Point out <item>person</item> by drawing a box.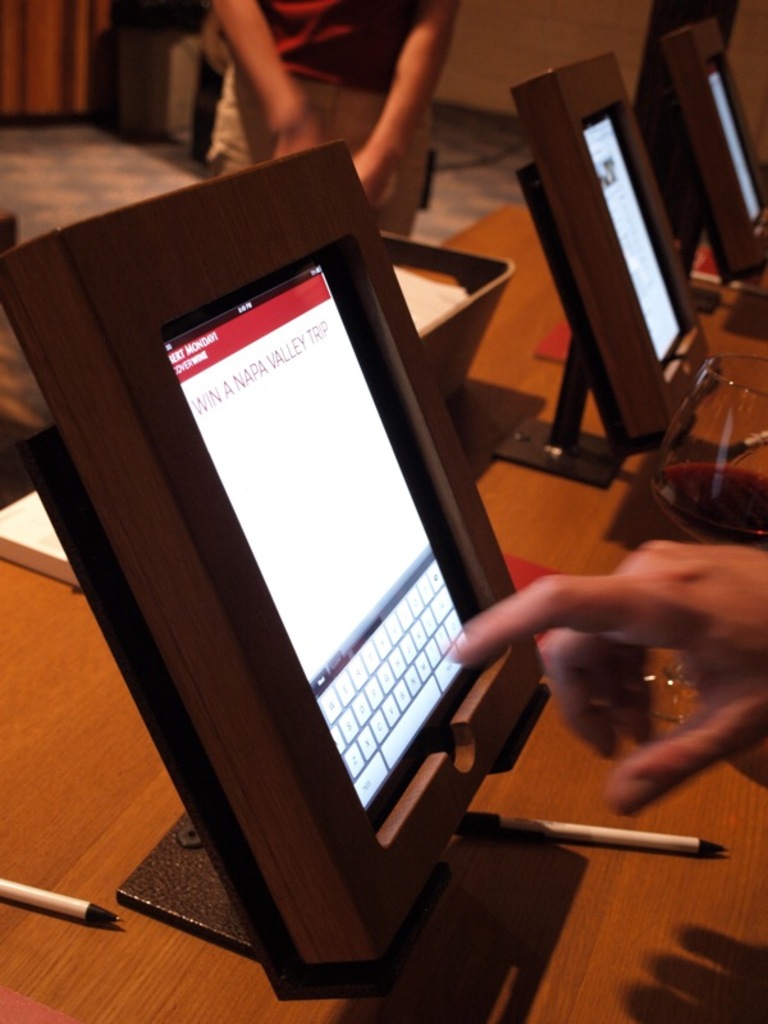
l=197, t=0, r=451, b=229.
